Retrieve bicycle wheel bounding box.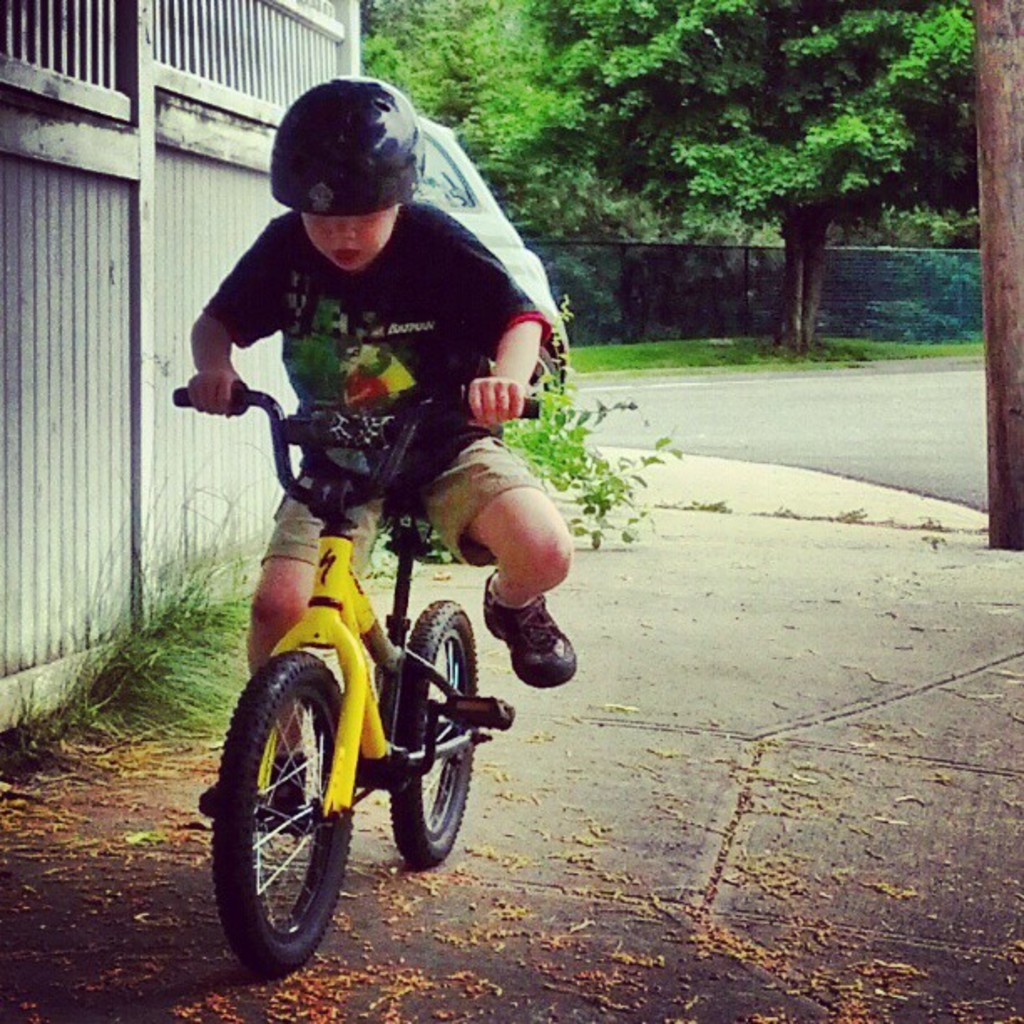
Bounding box: [209,646,356,967].
